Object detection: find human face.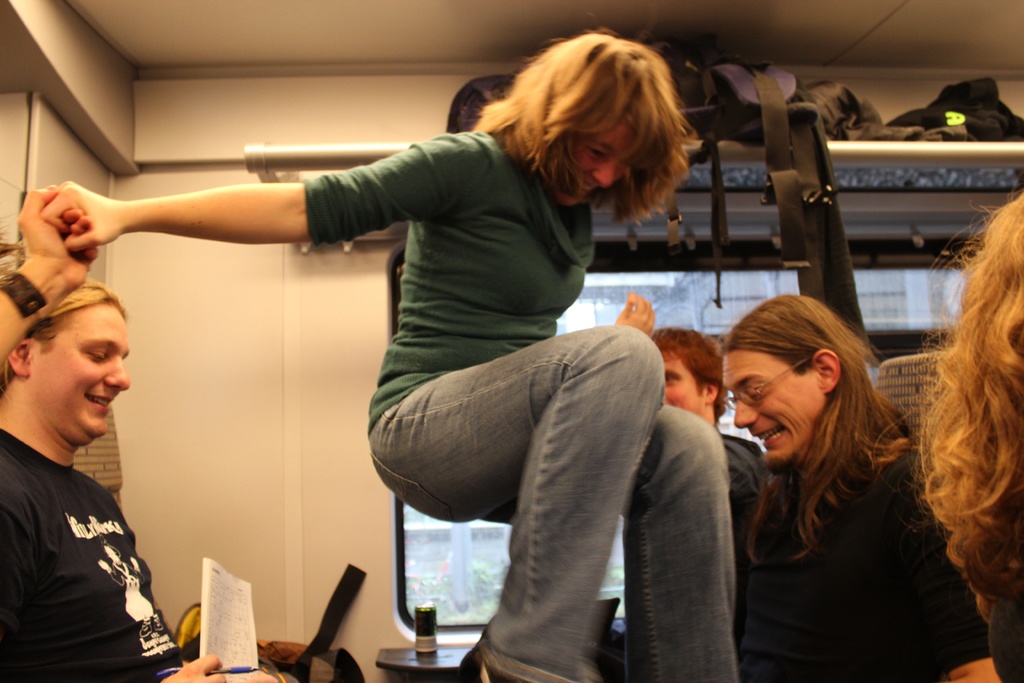
(left=548, top=122, right=646, bottom=206).
